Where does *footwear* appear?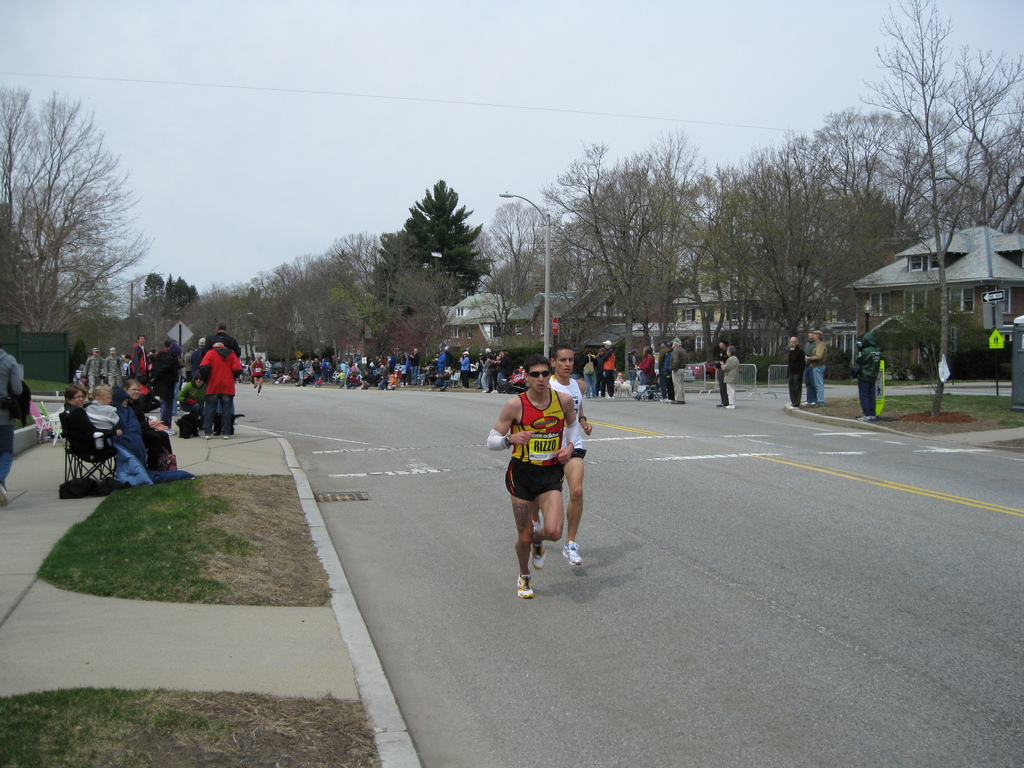
Appears at pyautogui.locateOnScreen(490, 388, 500, 395).
